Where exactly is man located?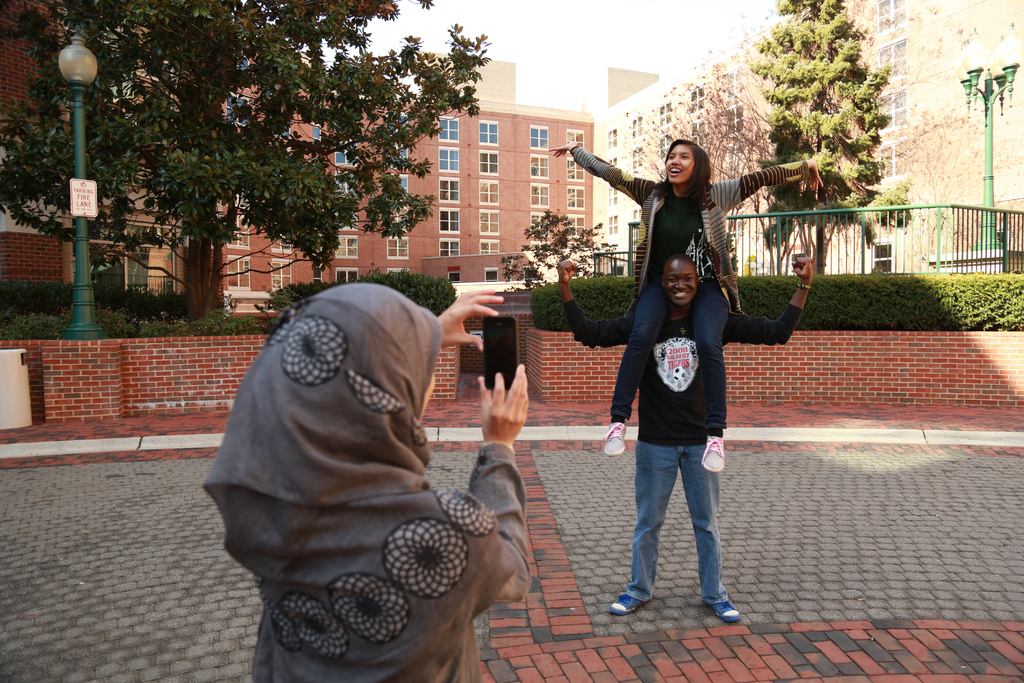
Its bounding box is bbox(557, 258, 813, 623).
